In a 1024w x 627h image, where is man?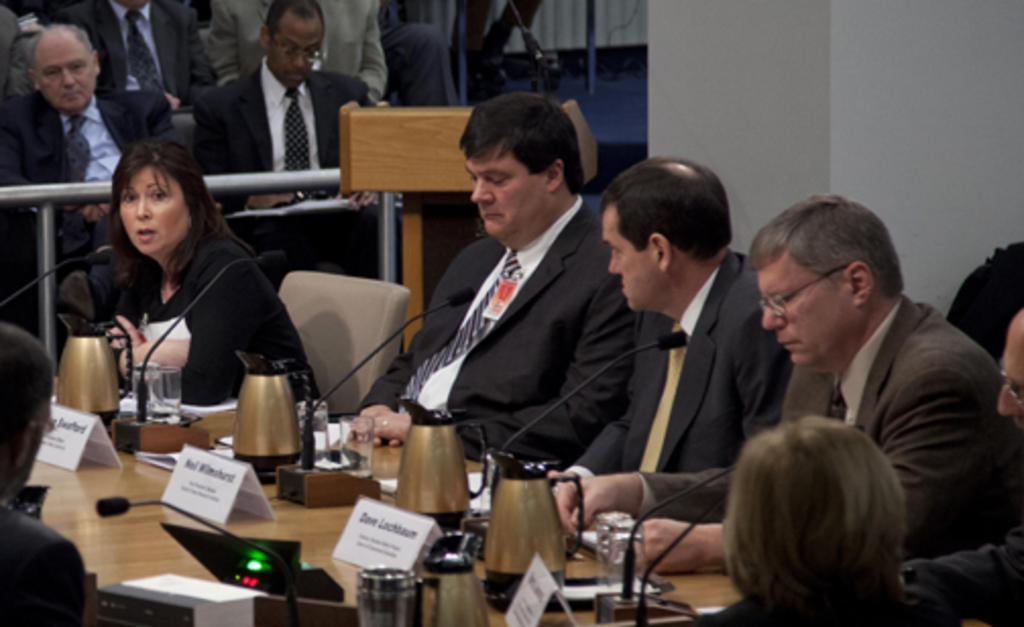
340:86:627:460.
